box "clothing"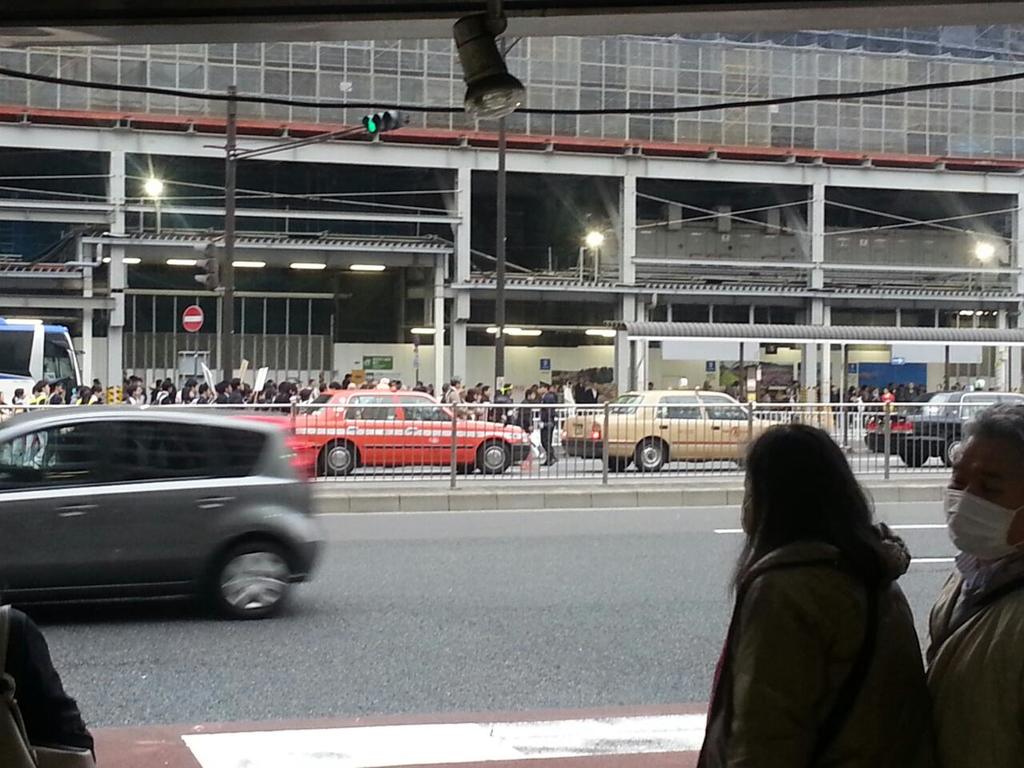
BBox(479, 398, 494, 418)
